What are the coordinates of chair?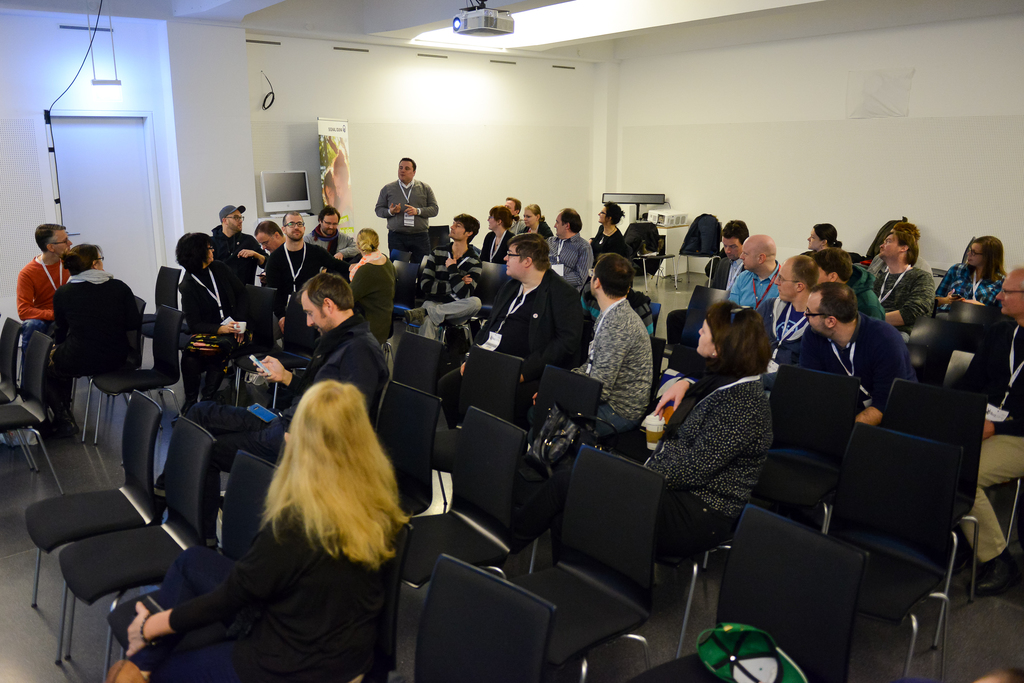
BBox(761, 361, 860, 467).
